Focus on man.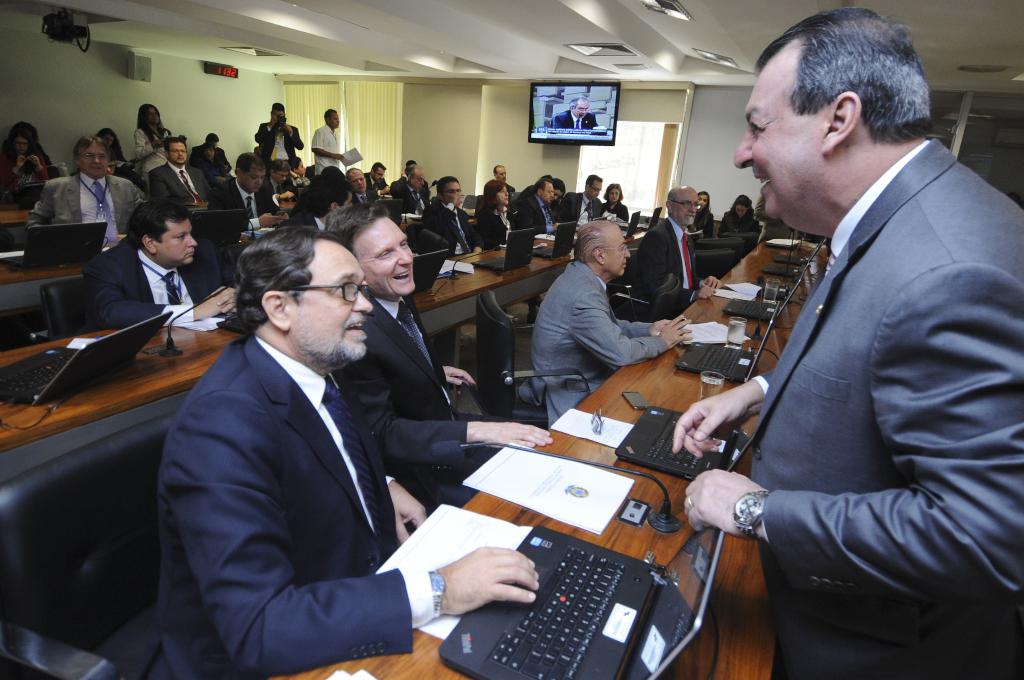
Focused at 77,196,237,332.
